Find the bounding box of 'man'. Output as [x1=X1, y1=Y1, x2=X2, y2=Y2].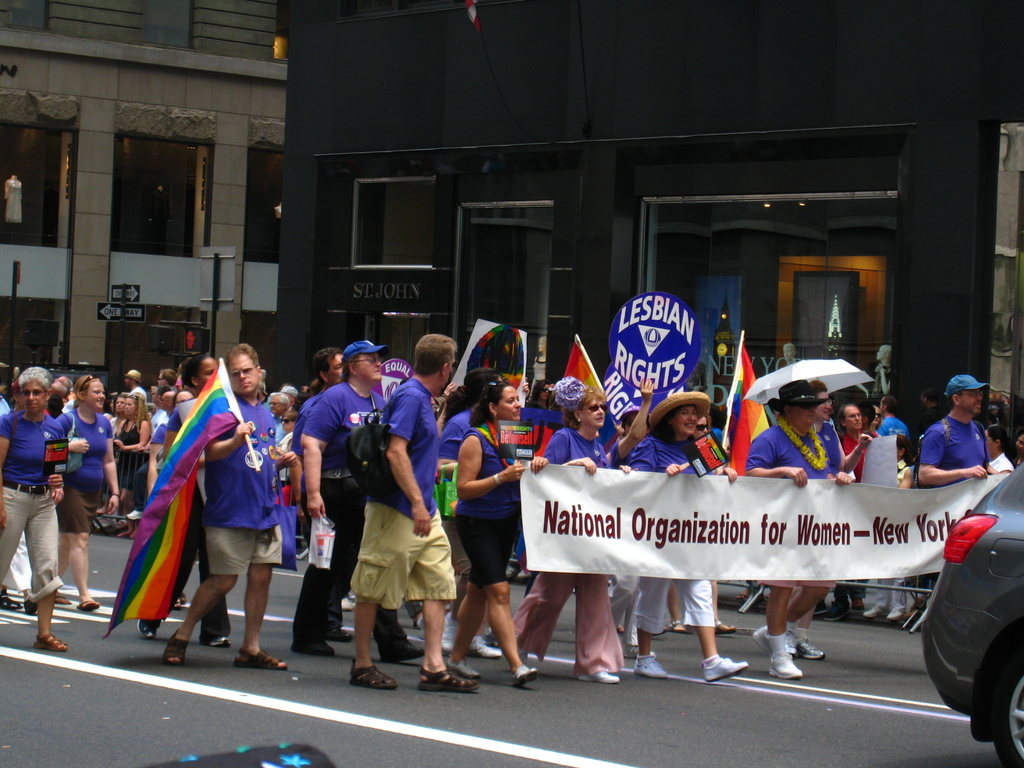
[x1=835, y1=397, x2=877, y2=631].
